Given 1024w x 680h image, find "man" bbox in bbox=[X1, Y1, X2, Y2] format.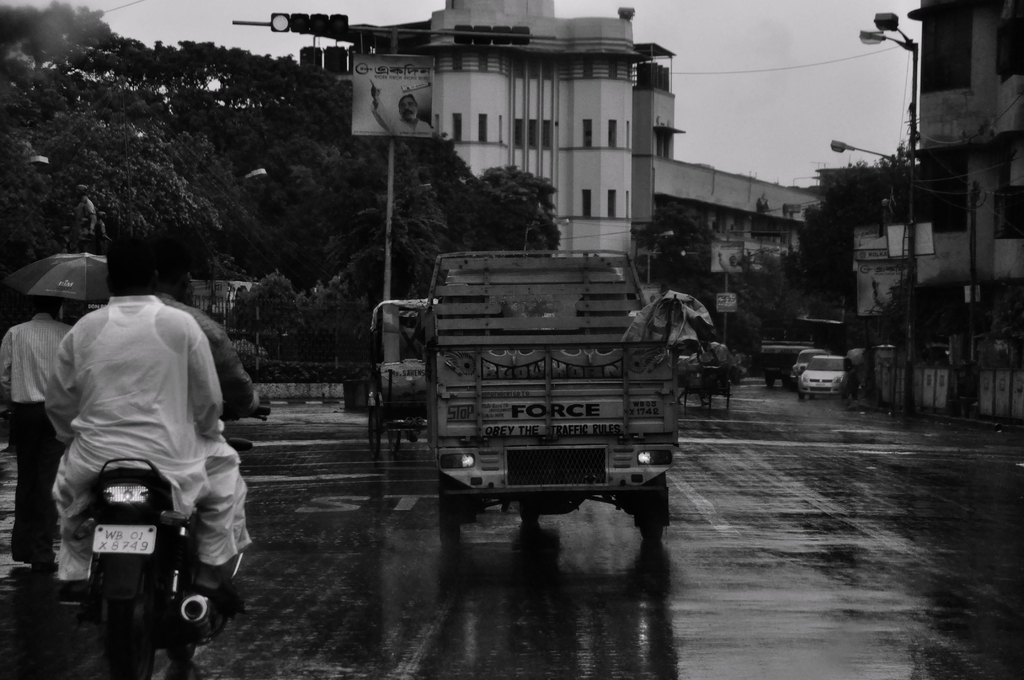
bbox=[368, 77, 431, 138].
